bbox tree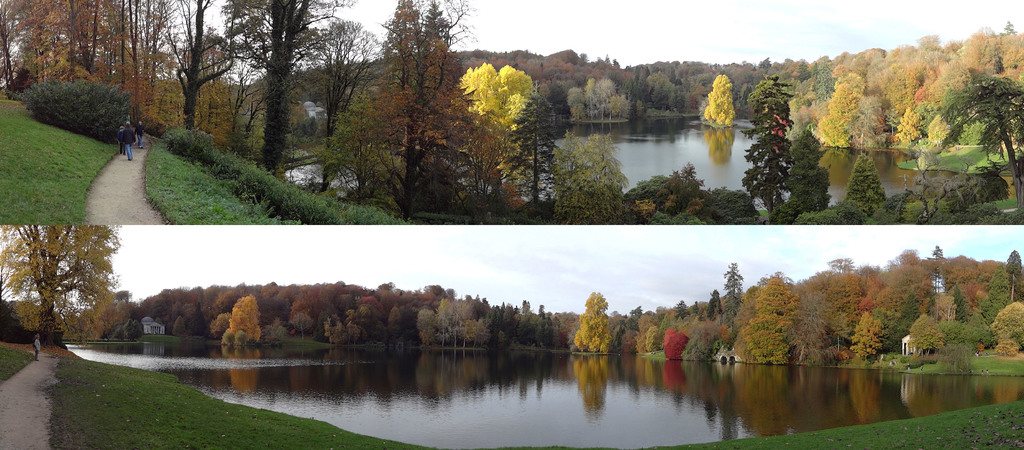
[x1=576, y1=293, x2=611, y2=357]
